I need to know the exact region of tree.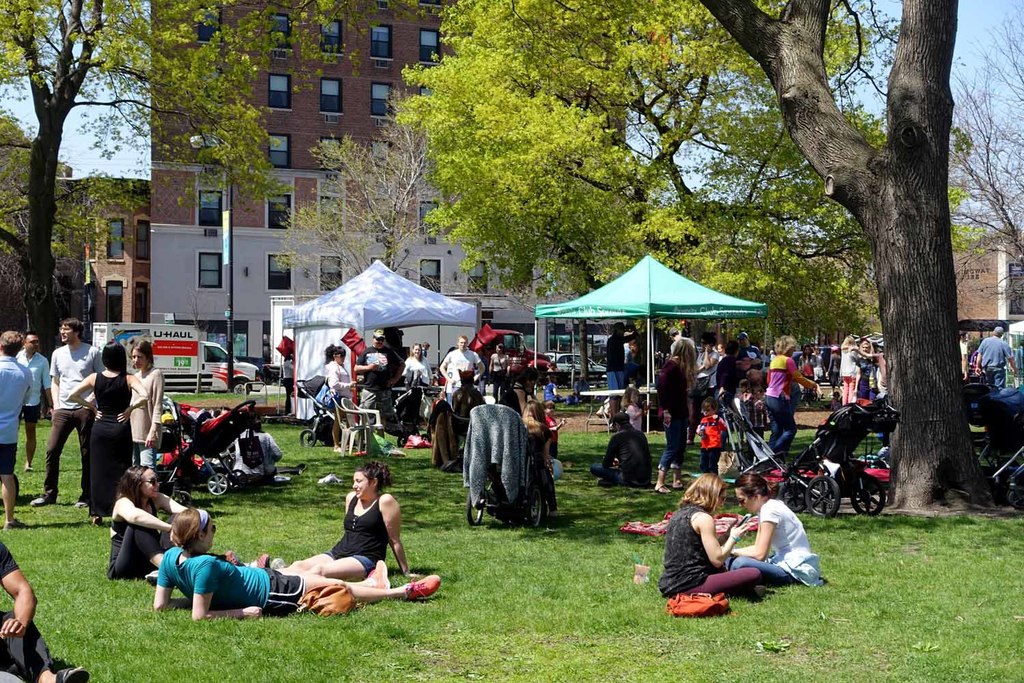
Region: (0,0,376,367).
